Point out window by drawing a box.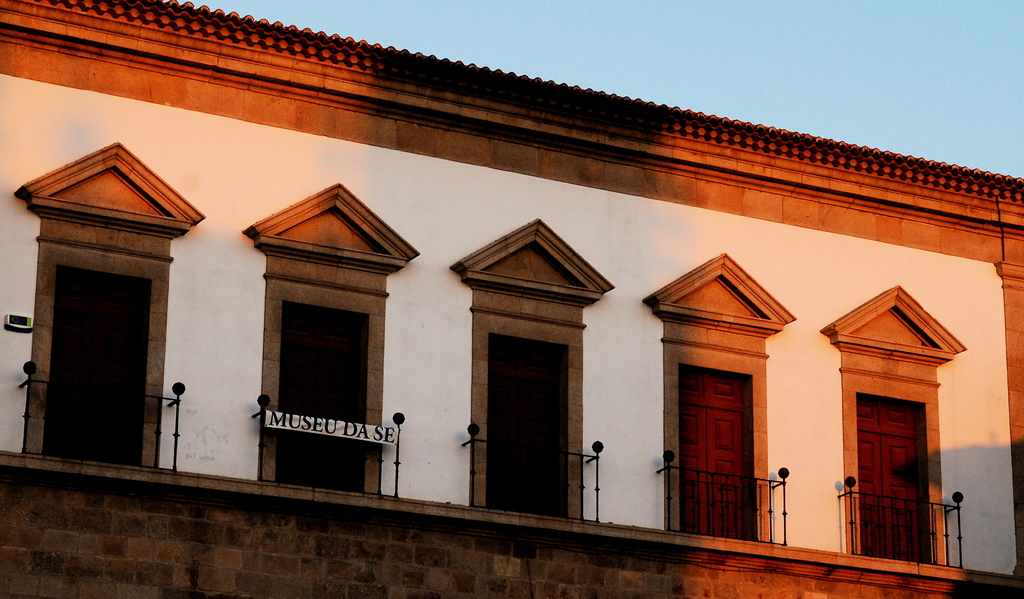
(37,241,166,470).
